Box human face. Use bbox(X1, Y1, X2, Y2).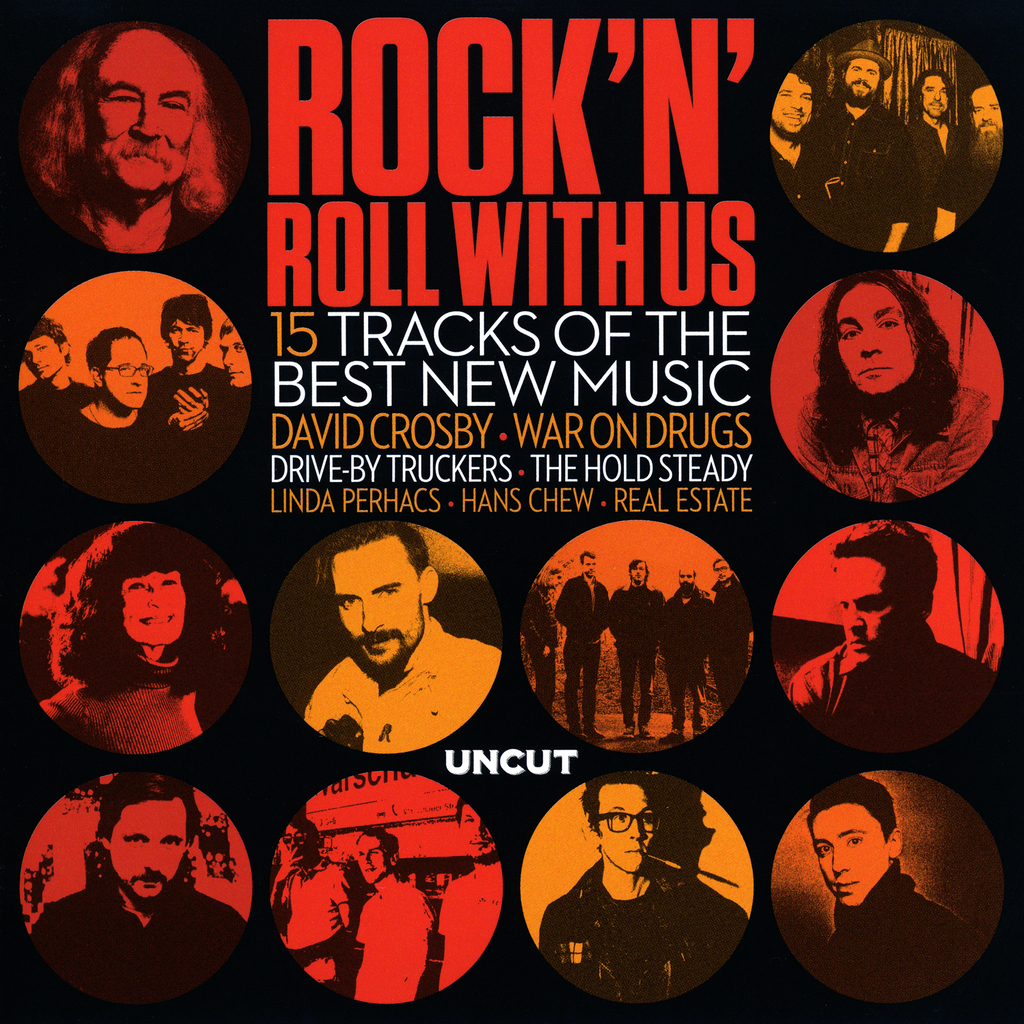
bbox(968, 85, 1002, 131).
